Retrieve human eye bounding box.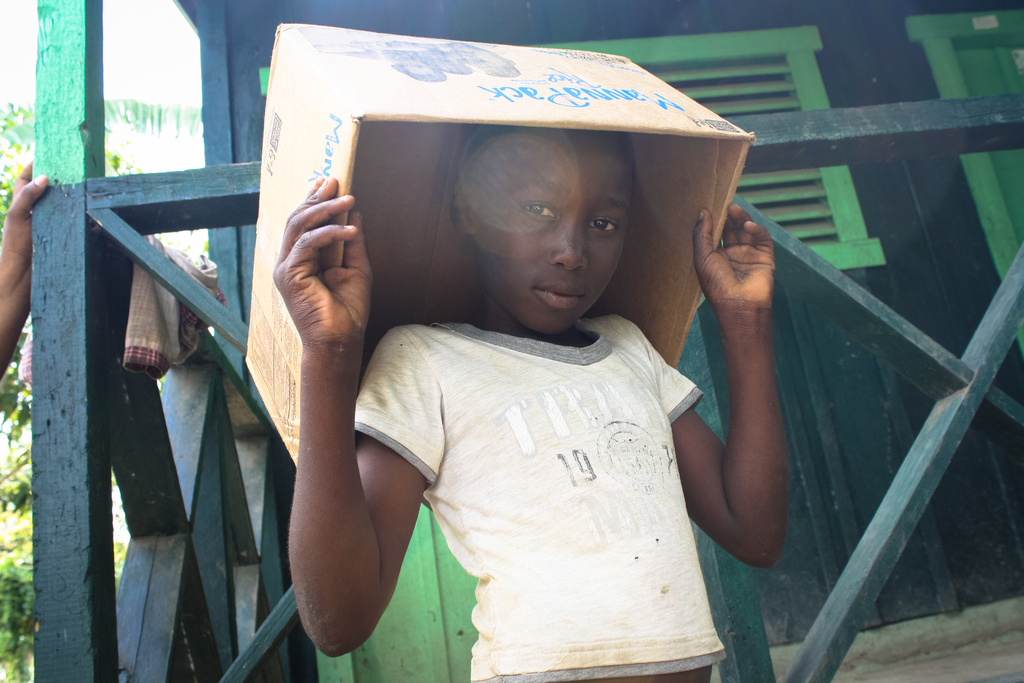
Bounding box: 590:213:619:235.
